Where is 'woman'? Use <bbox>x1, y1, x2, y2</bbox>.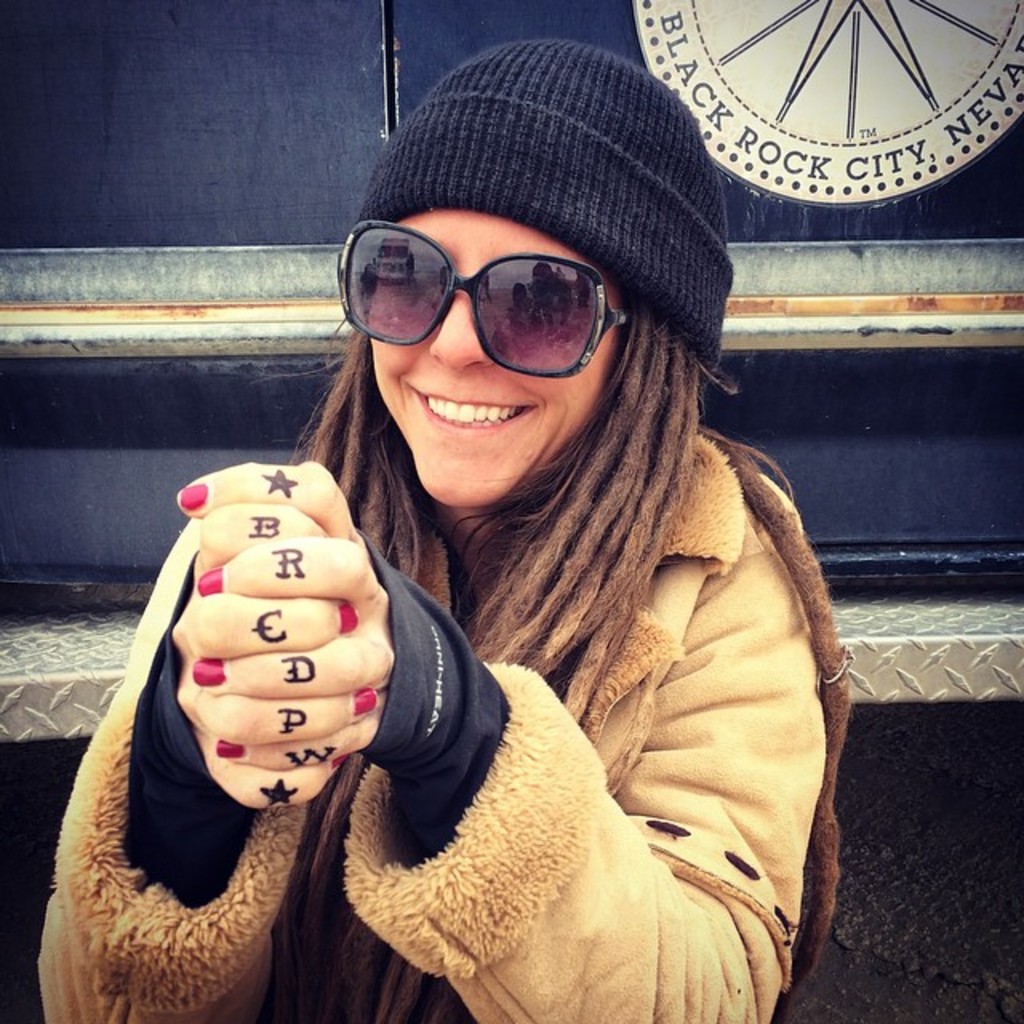
<bbox>30, 37, 853, 1022</bbox>.
